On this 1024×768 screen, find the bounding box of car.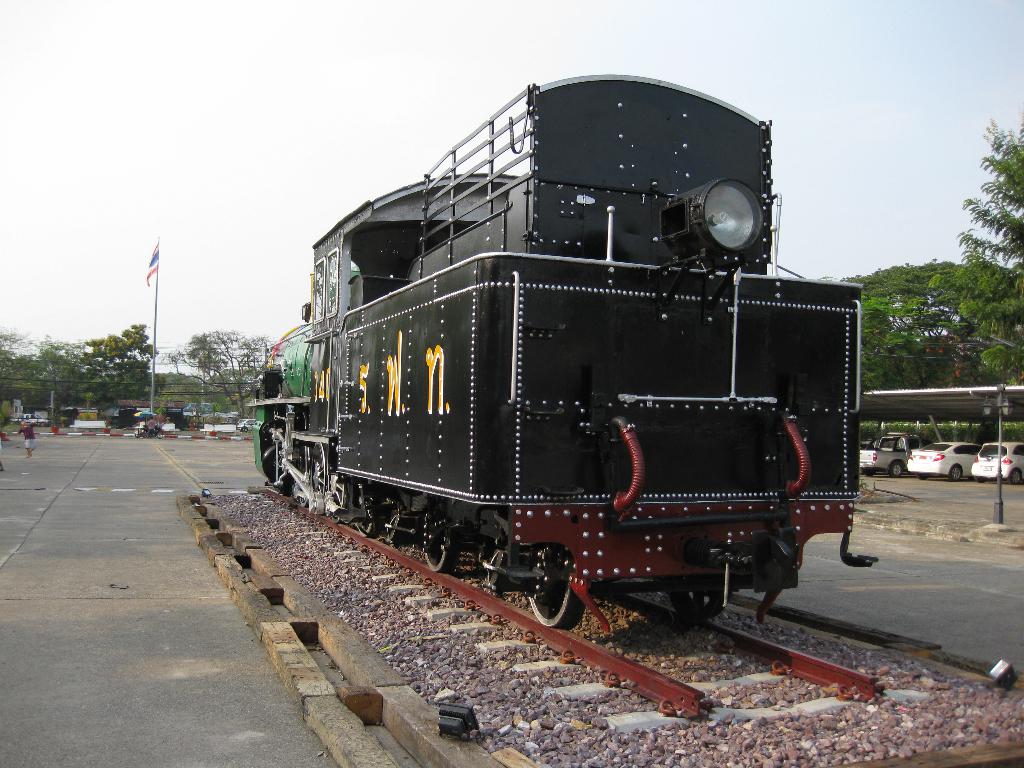
Bounding box: 972 440 1022 487.
